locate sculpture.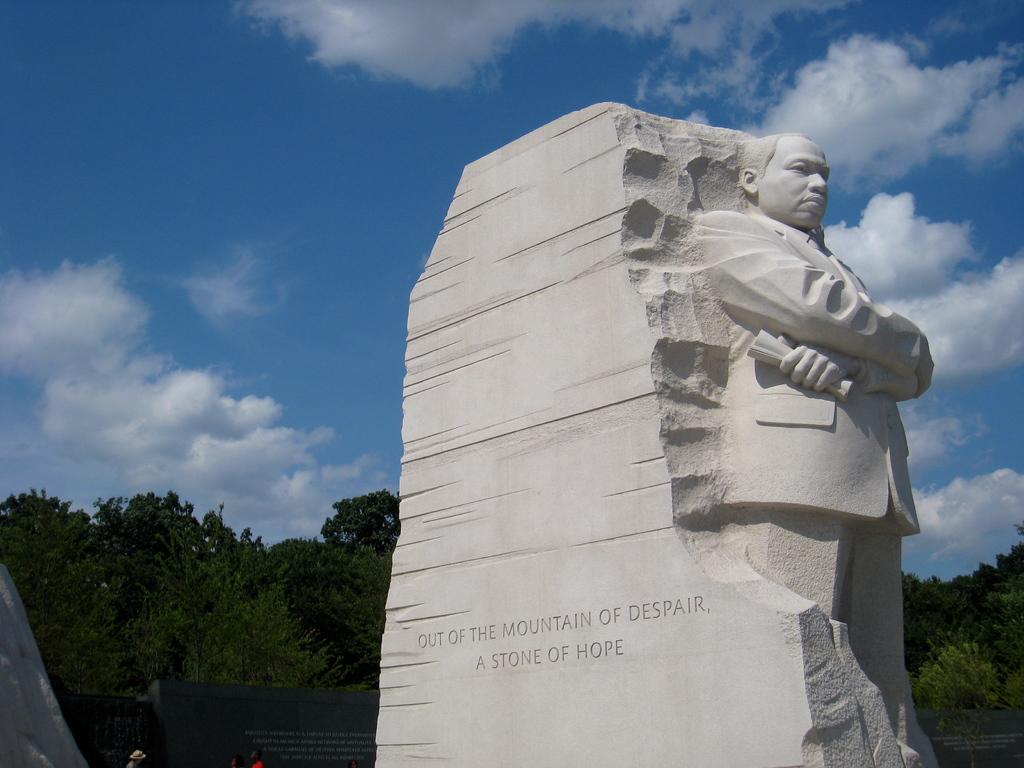
Bounding box: BBox(400, 81, 924, 764).
